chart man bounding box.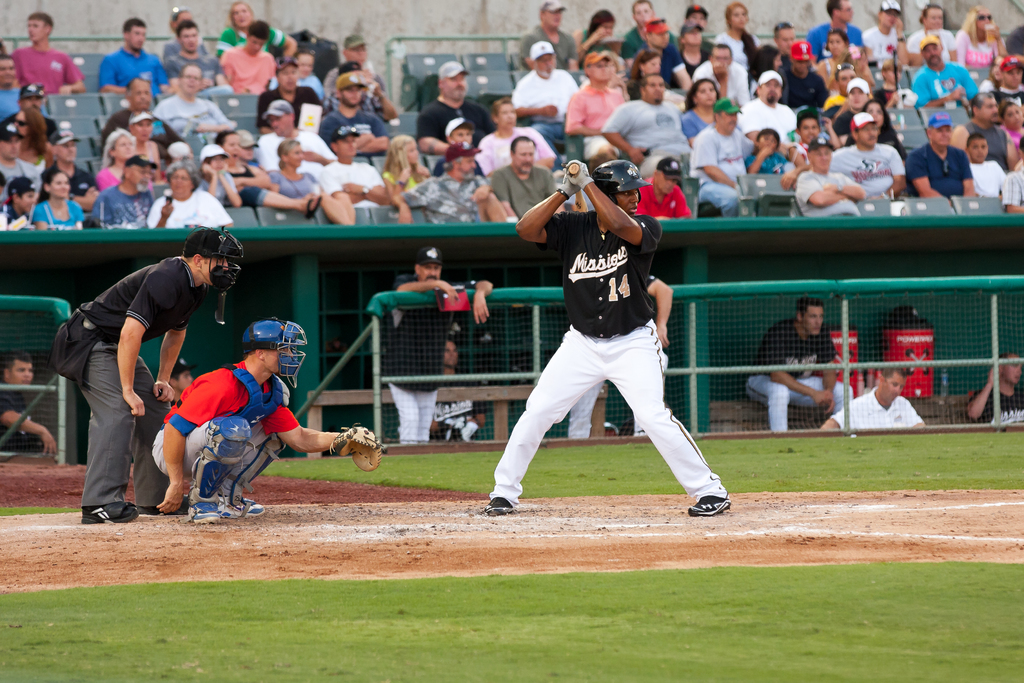
Charted: (255, 60, 317, 124).
